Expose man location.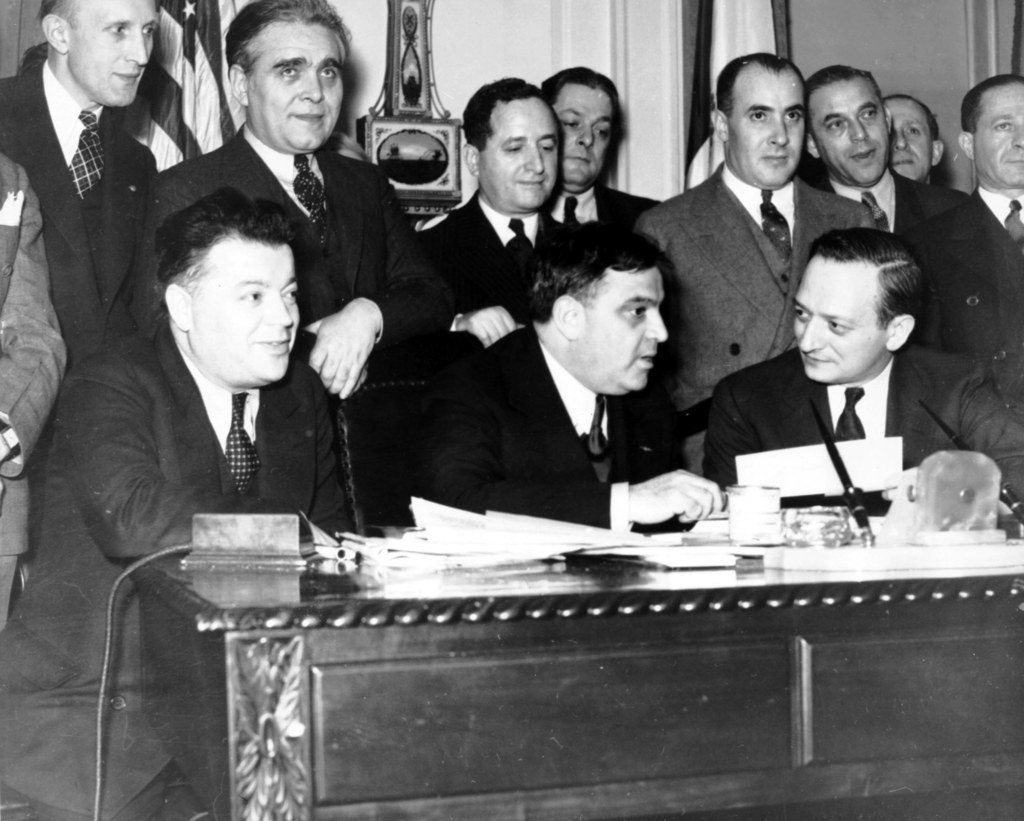
Exposed at x1=947 y1=65 x2=1023 y2=316.
